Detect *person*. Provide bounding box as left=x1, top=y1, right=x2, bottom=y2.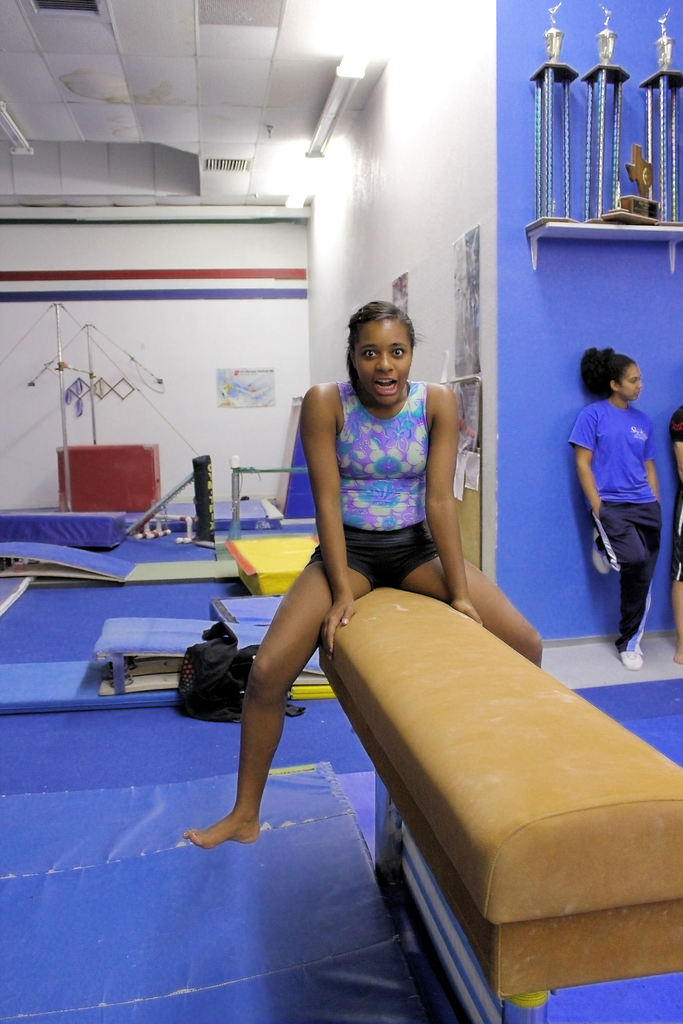
left=183, top=294, right=547, bottom=851.
